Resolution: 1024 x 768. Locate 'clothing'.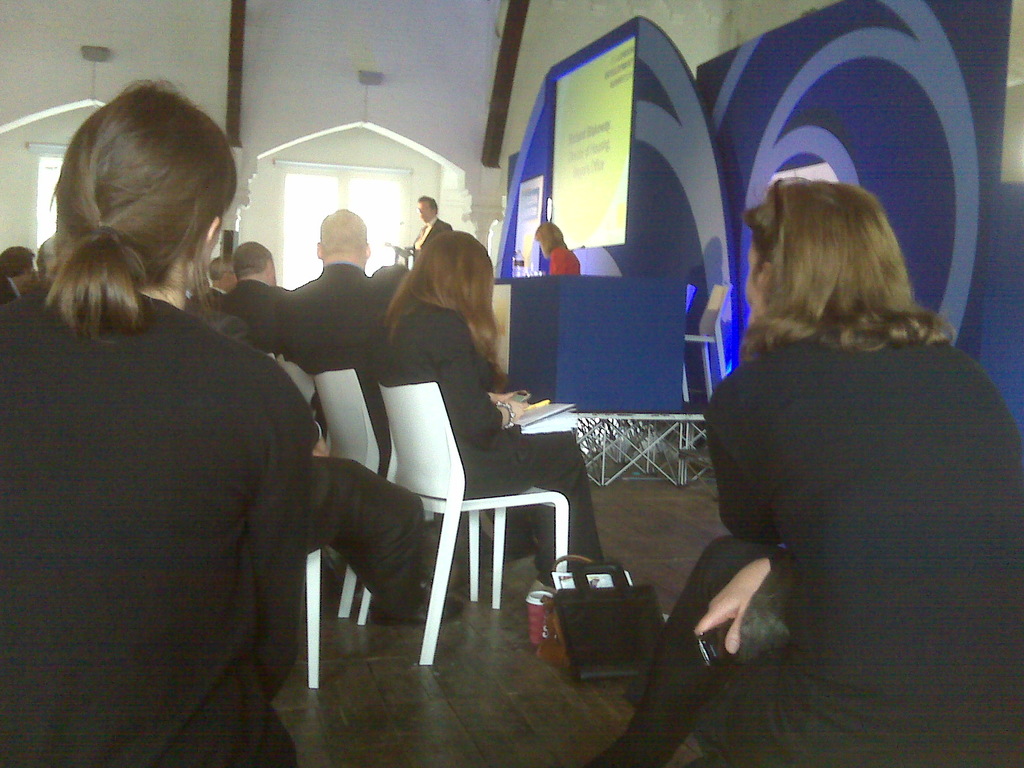
Rect(545, 241, 586, 275).
